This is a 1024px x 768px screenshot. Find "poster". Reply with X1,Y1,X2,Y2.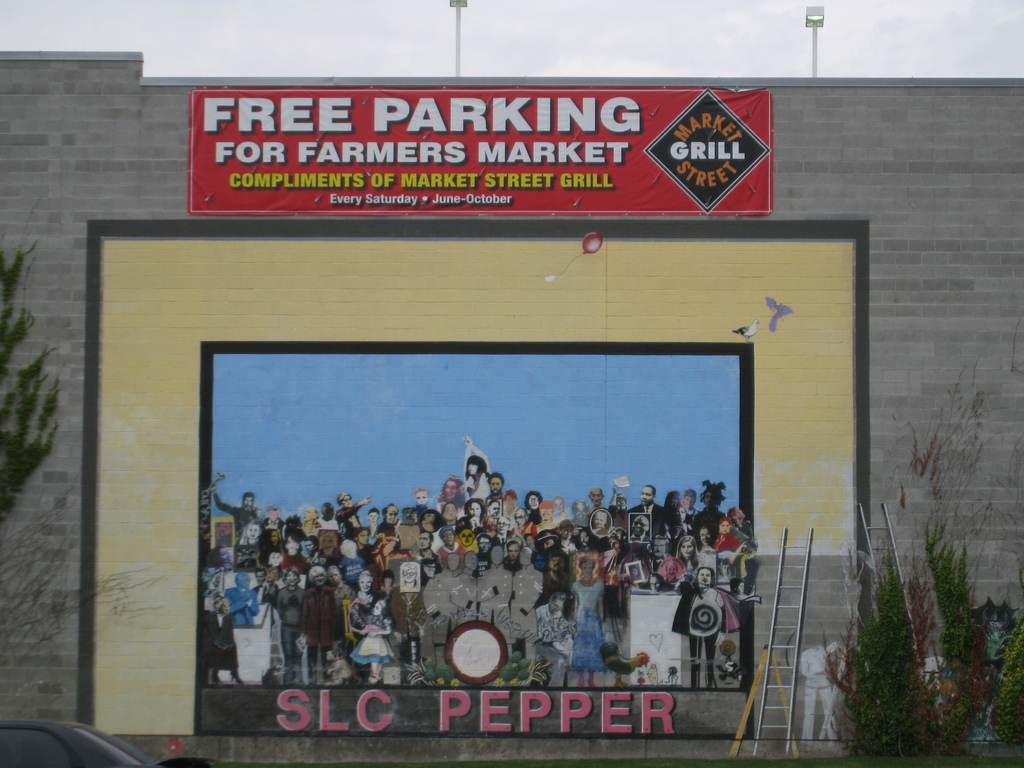
202,336,738,739.
